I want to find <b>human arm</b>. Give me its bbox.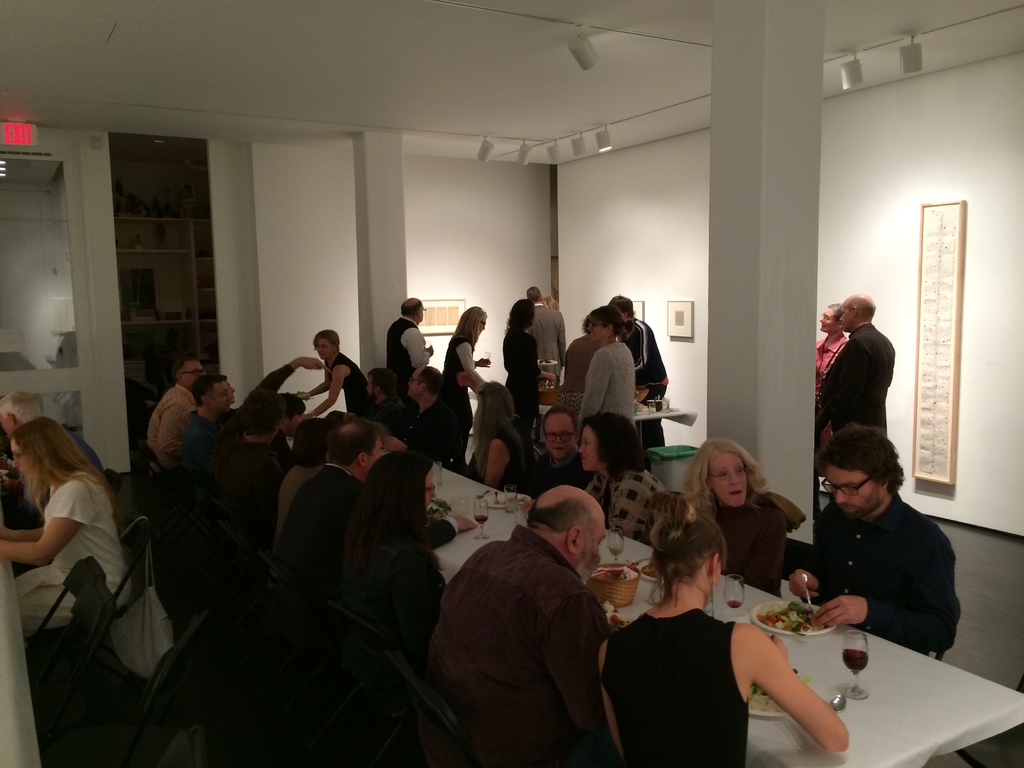
(left=246, top=357, right=310, bottom=401).
